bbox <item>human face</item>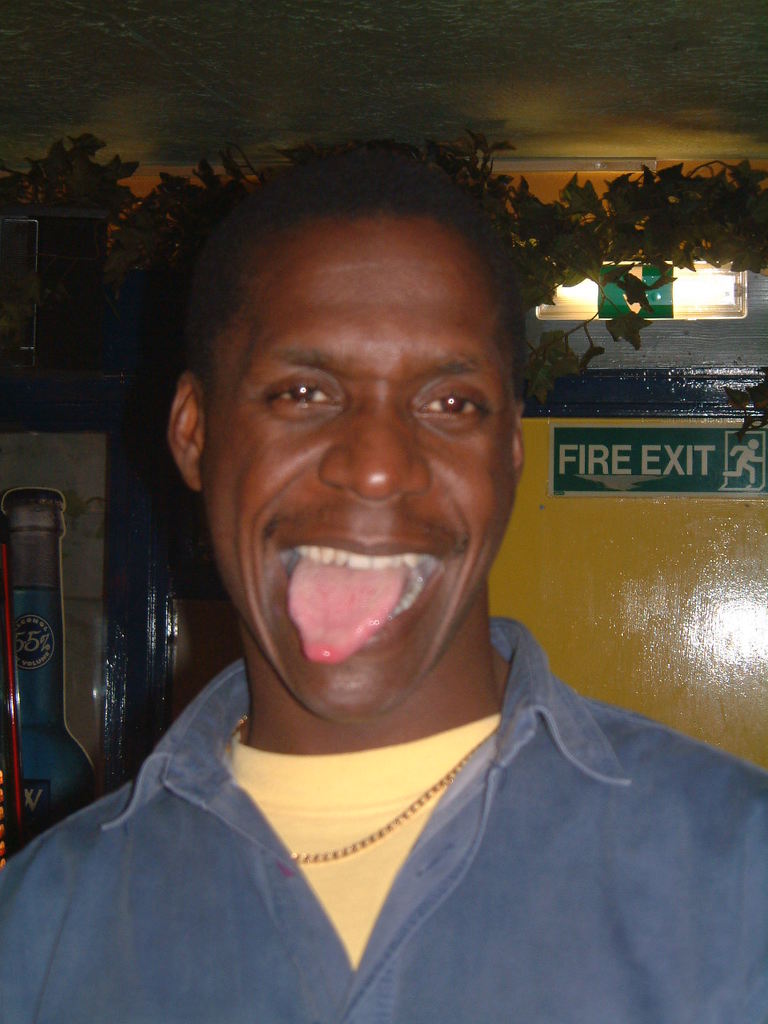
(200,218,515,726)
